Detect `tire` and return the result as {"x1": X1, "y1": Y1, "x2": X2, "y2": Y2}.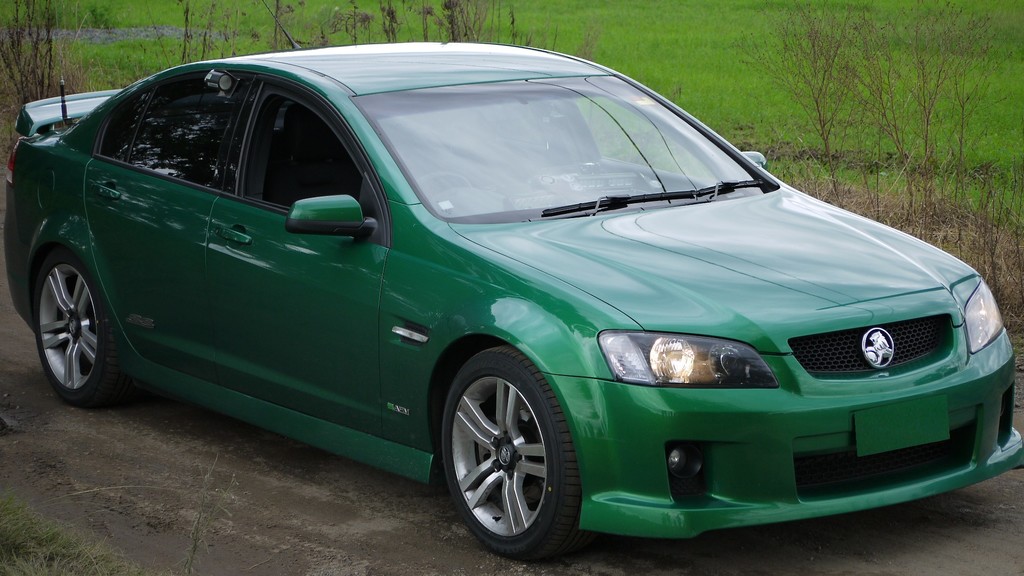
{"x1": 32, "y1": 252, "x2": 108, "y2": 401}.
